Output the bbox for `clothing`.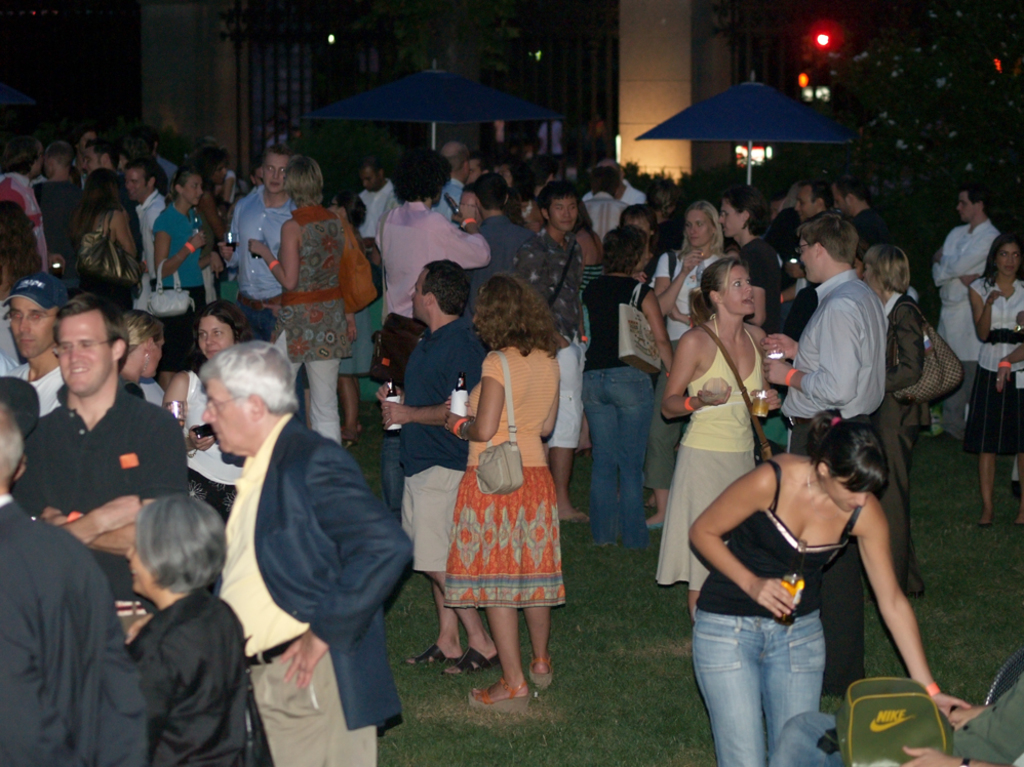
x1=922, y1=215, x2=1000, y2=439.
